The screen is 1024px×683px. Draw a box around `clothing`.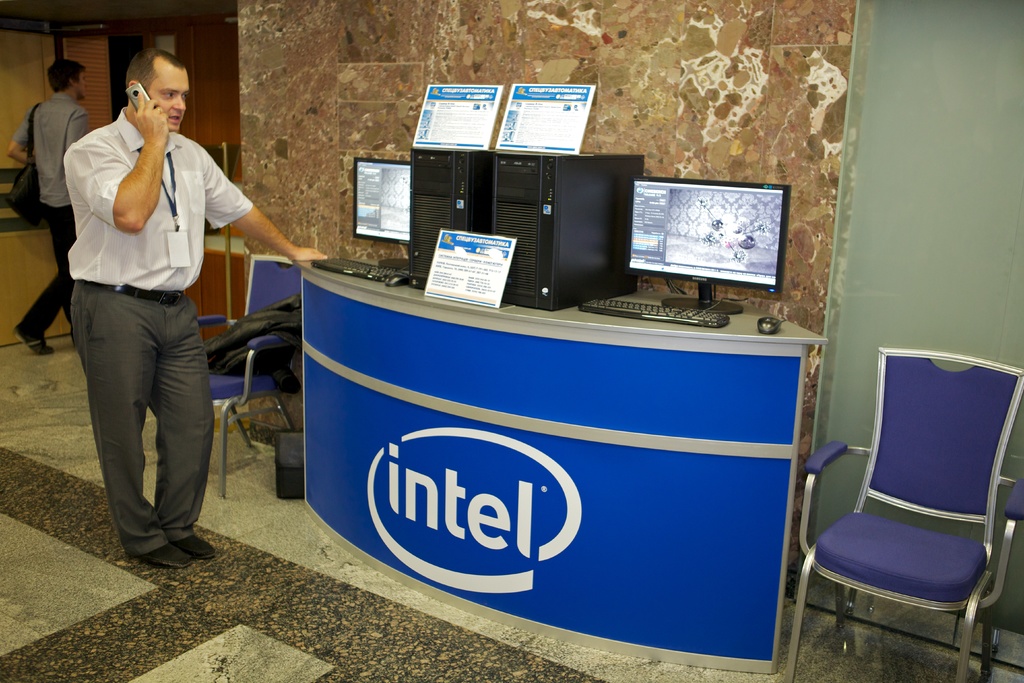
region(16, 90, 102, 348).
